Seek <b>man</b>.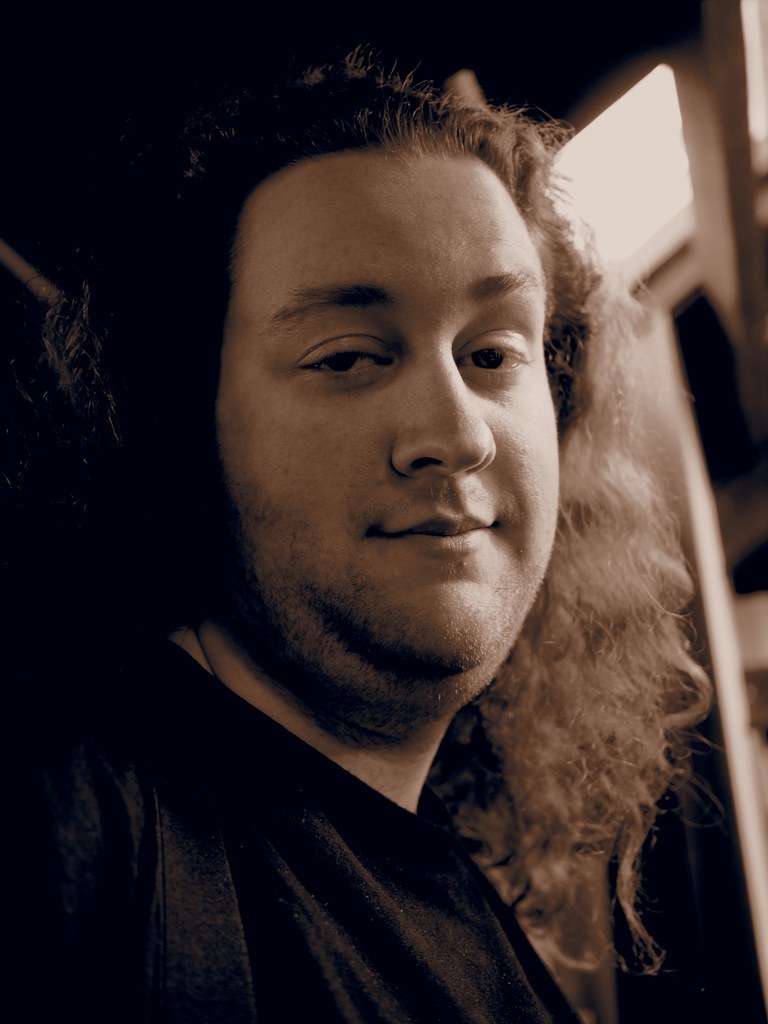
[82,68,767,1012].
